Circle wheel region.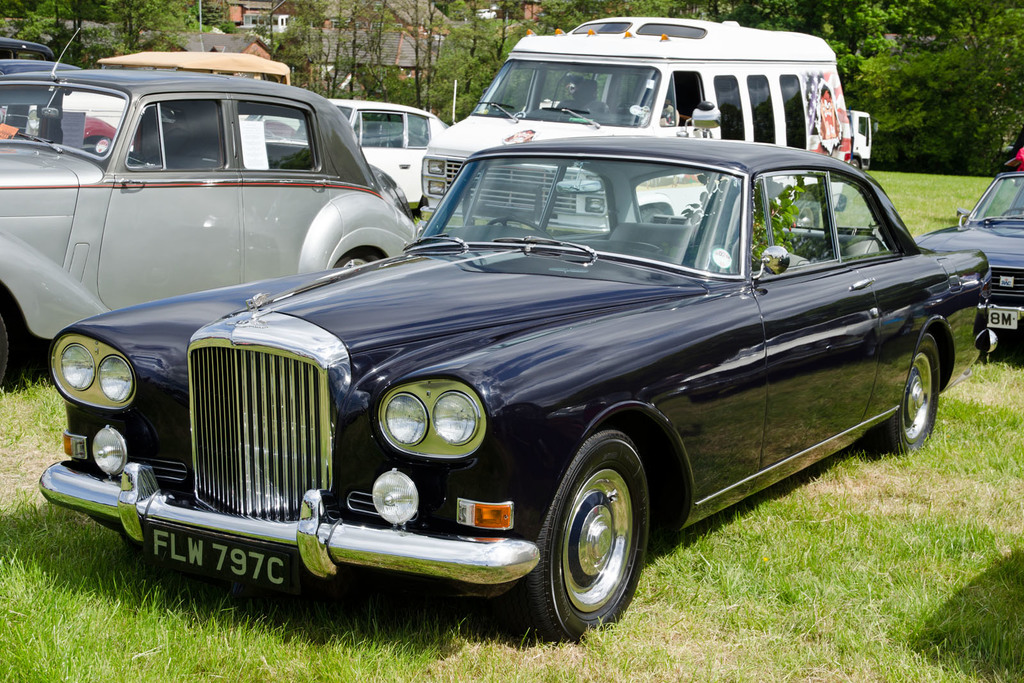
Region: 500, 421, 649, 659.
